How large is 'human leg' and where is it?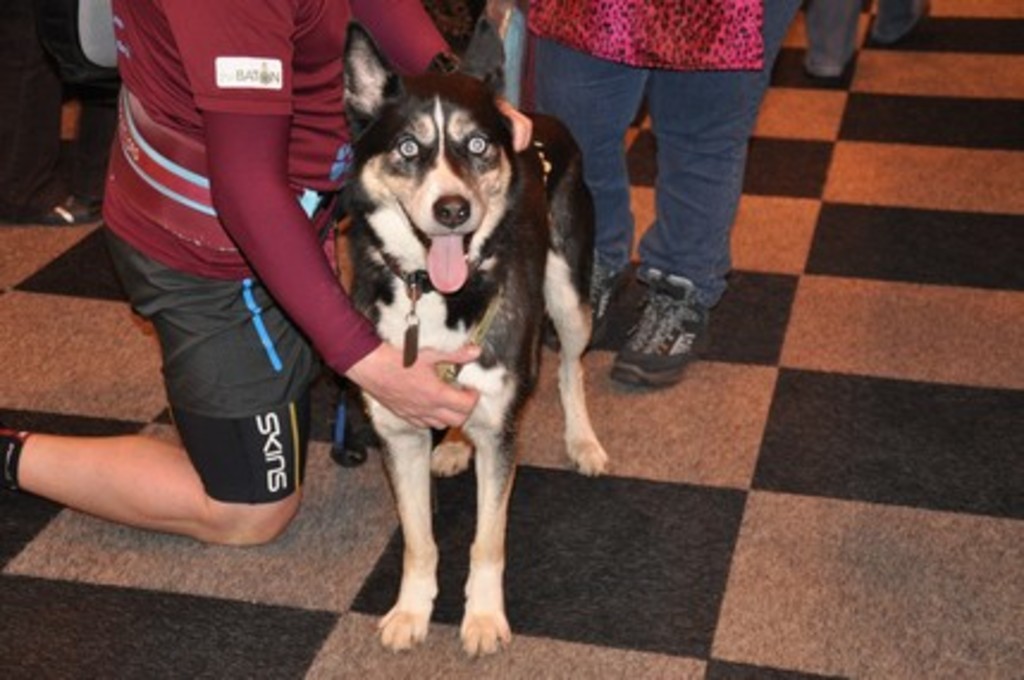
Bounding box: 802:0:862:81.
